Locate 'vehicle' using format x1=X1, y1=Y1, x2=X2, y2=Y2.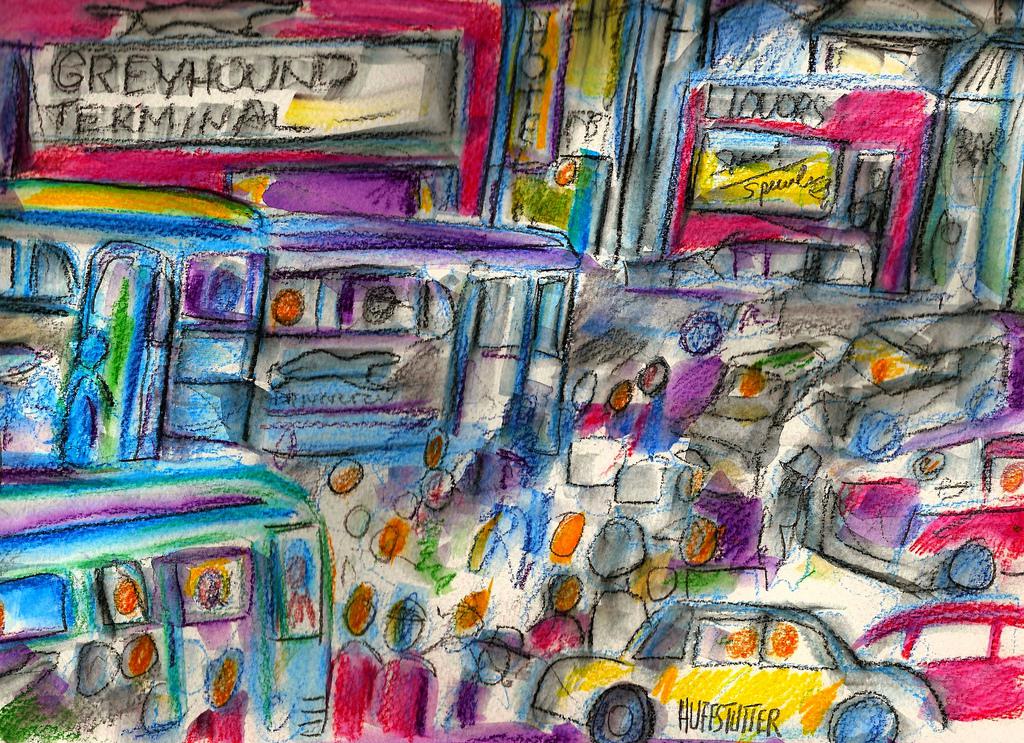
x1=568, y1=612, x2=891, y2=742.
